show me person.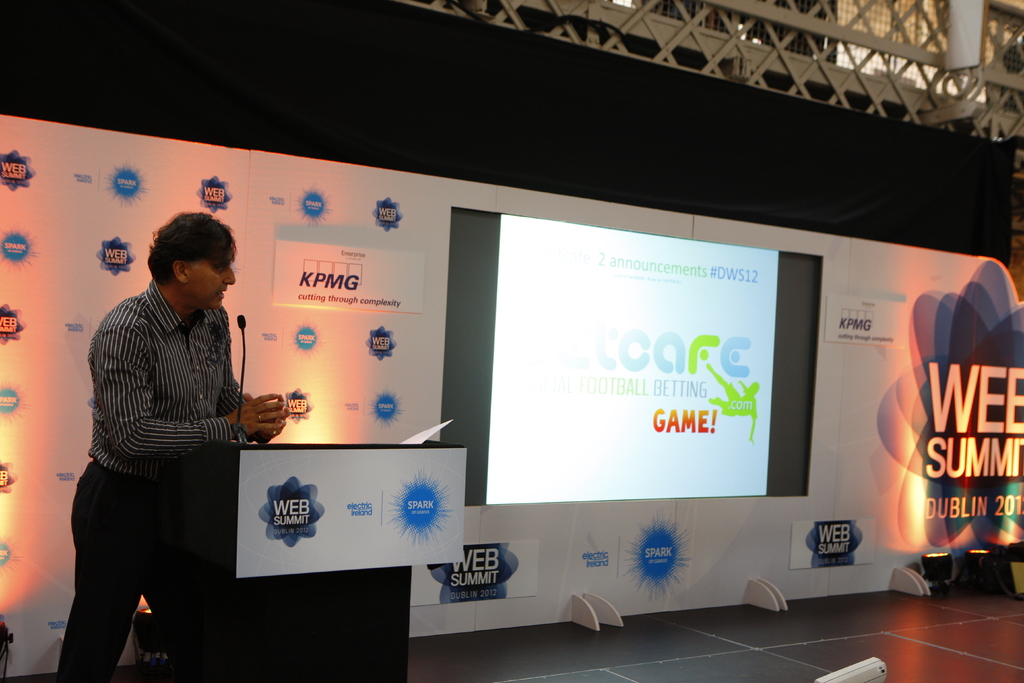
person is here: select_region(91, 201, 276, 648).
